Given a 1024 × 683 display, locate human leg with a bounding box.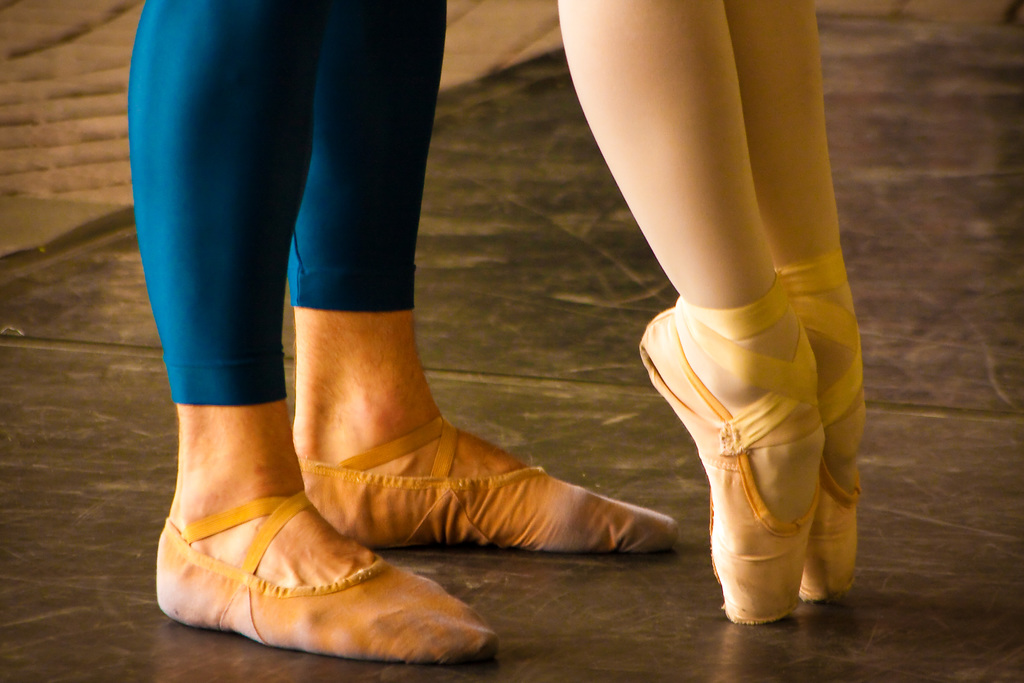
Located: (left=127, top=0, right=505, bottom=655).
